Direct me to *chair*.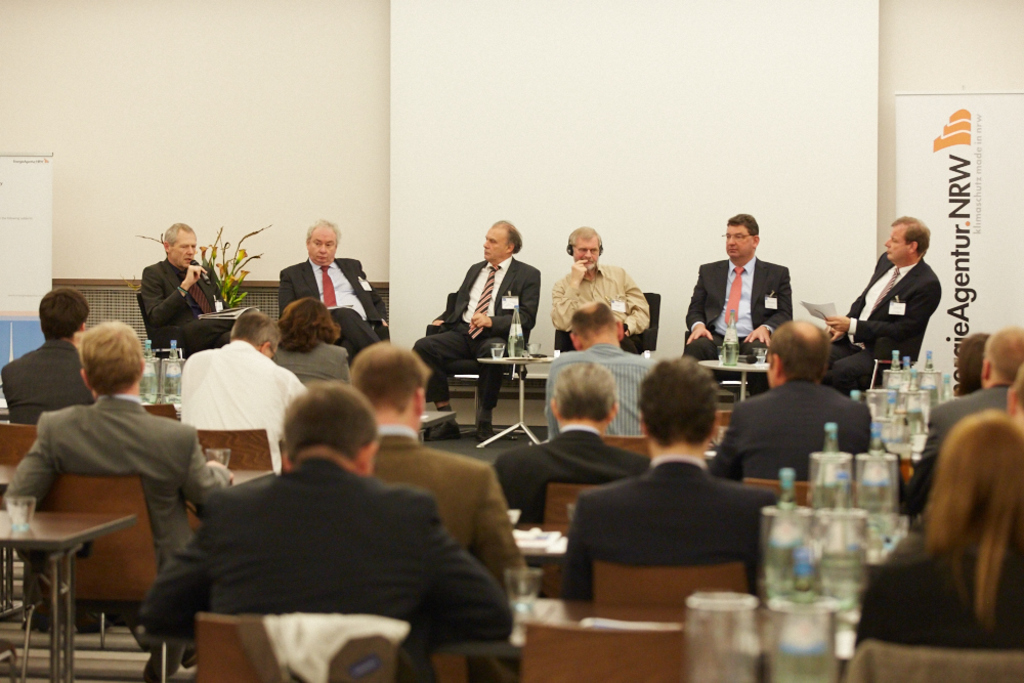
Direction: box=[136, 294, 198, 404].
